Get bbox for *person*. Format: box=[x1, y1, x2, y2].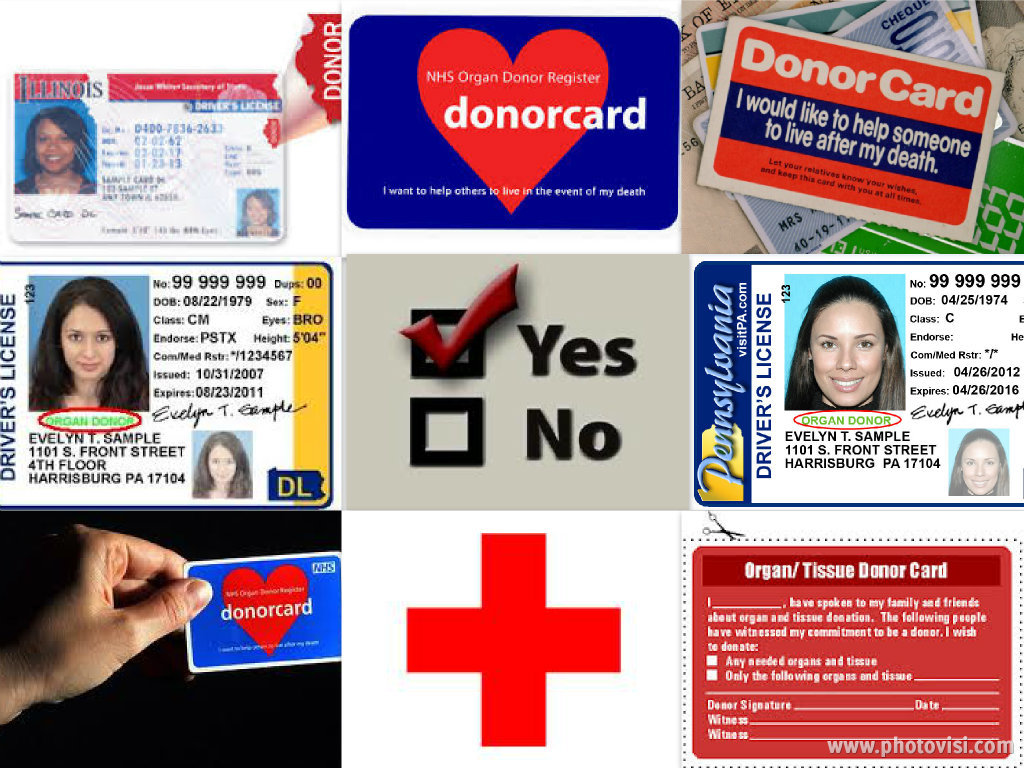
box=[193, 430, 251, 499].
